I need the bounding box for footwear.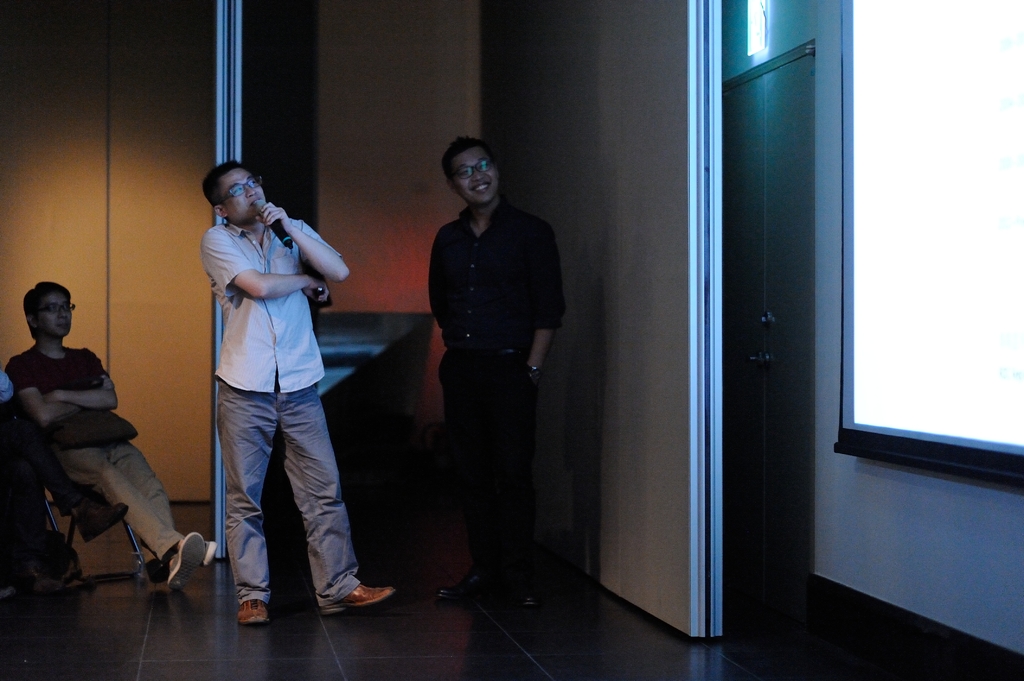
Here it is: rect(508, 583, 537, 608).
